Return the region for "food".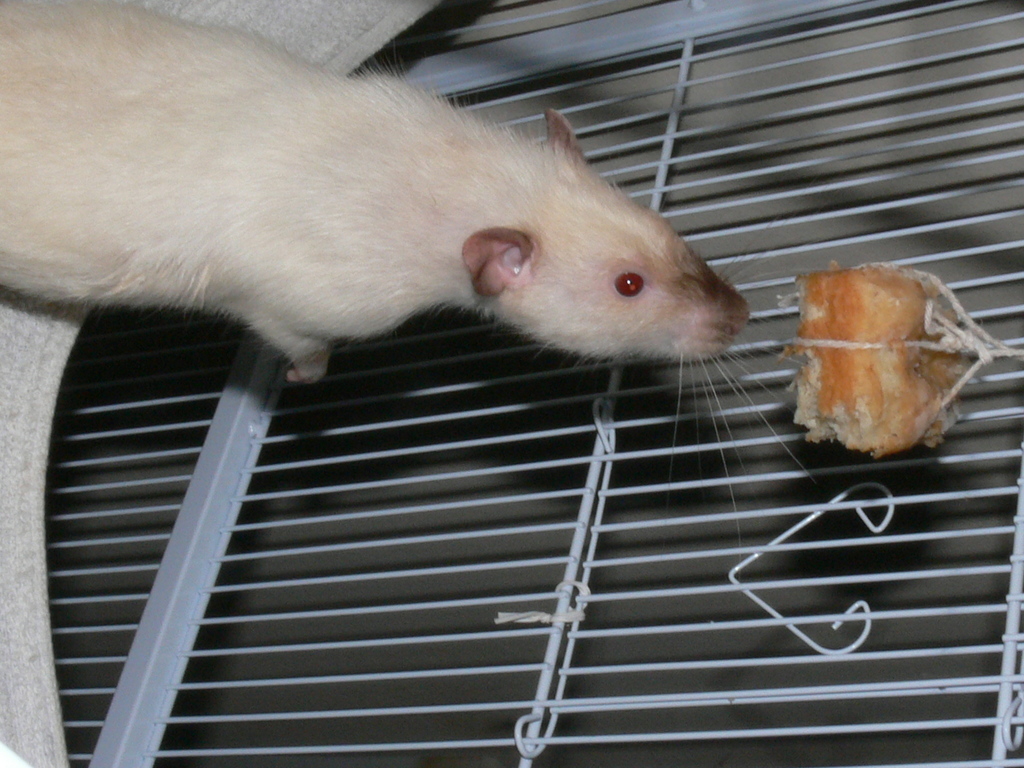
[left=787, top=289, right=970, bottom=456].
